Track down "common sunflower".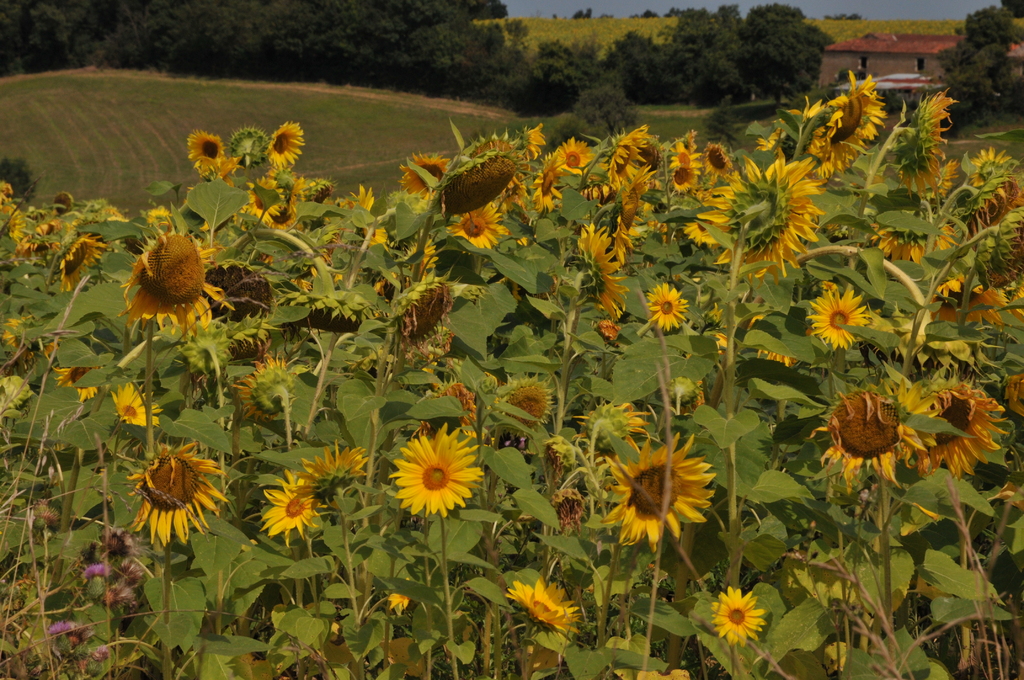
Tracked to box=[652, 285, 684, 340].
